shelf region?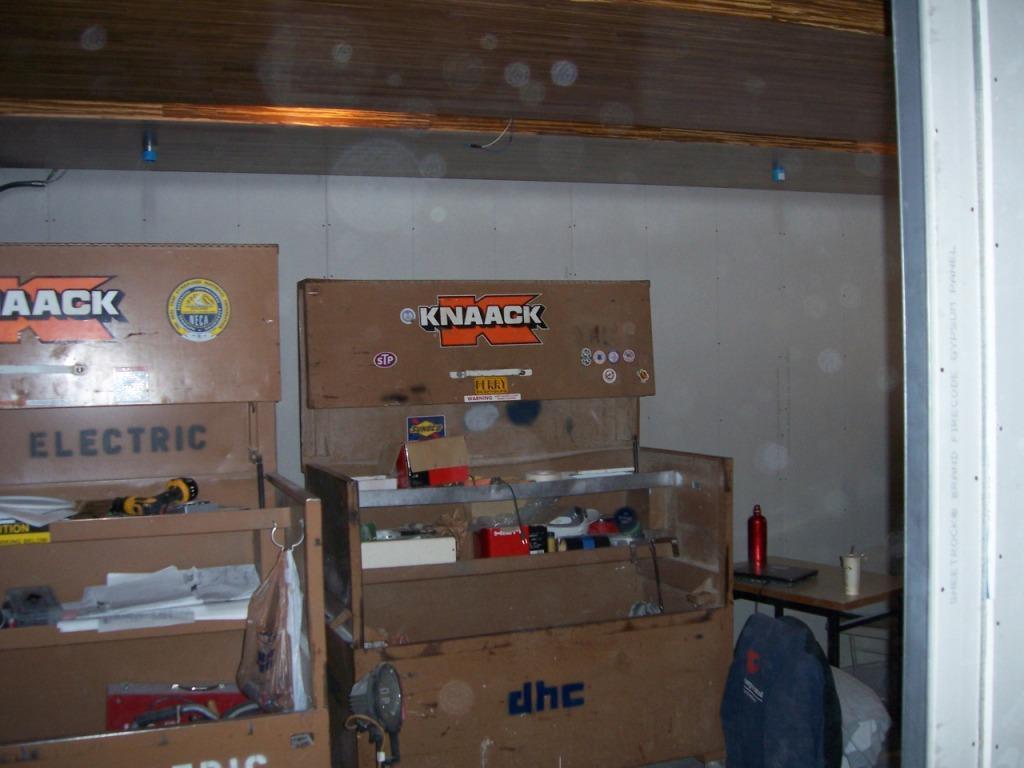
region(2, 470, 332, 767)
